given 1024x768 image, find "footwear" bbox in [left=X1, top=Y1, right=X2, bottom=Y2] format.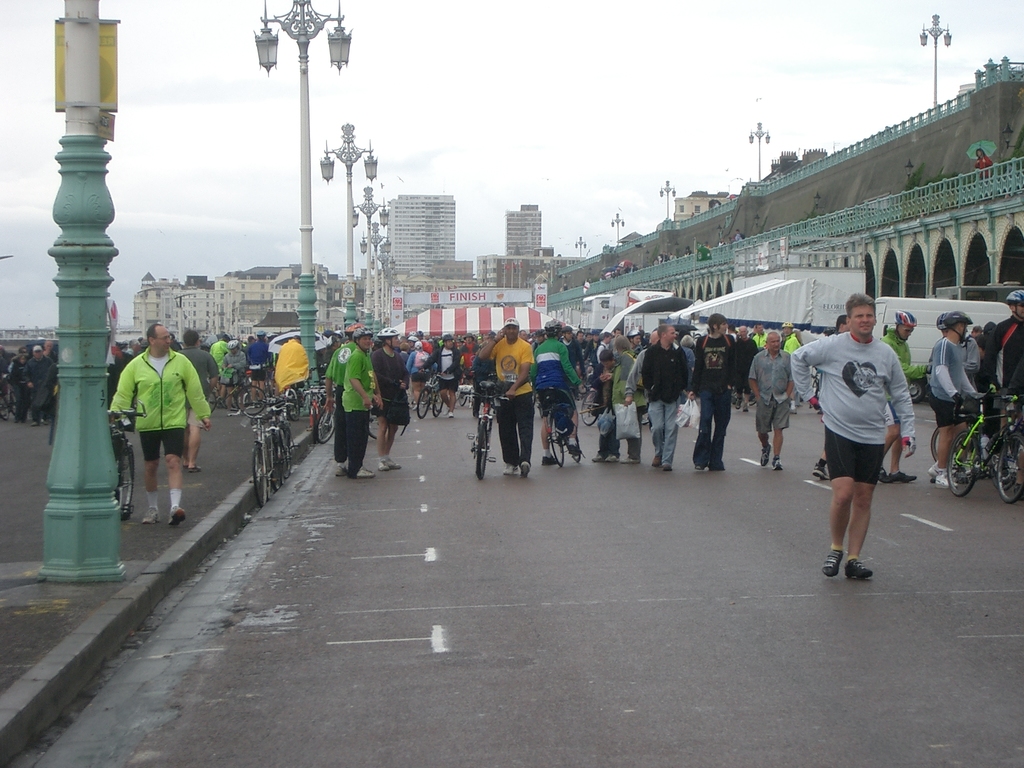
[left=592, top=456, right=604, bottom=463].
